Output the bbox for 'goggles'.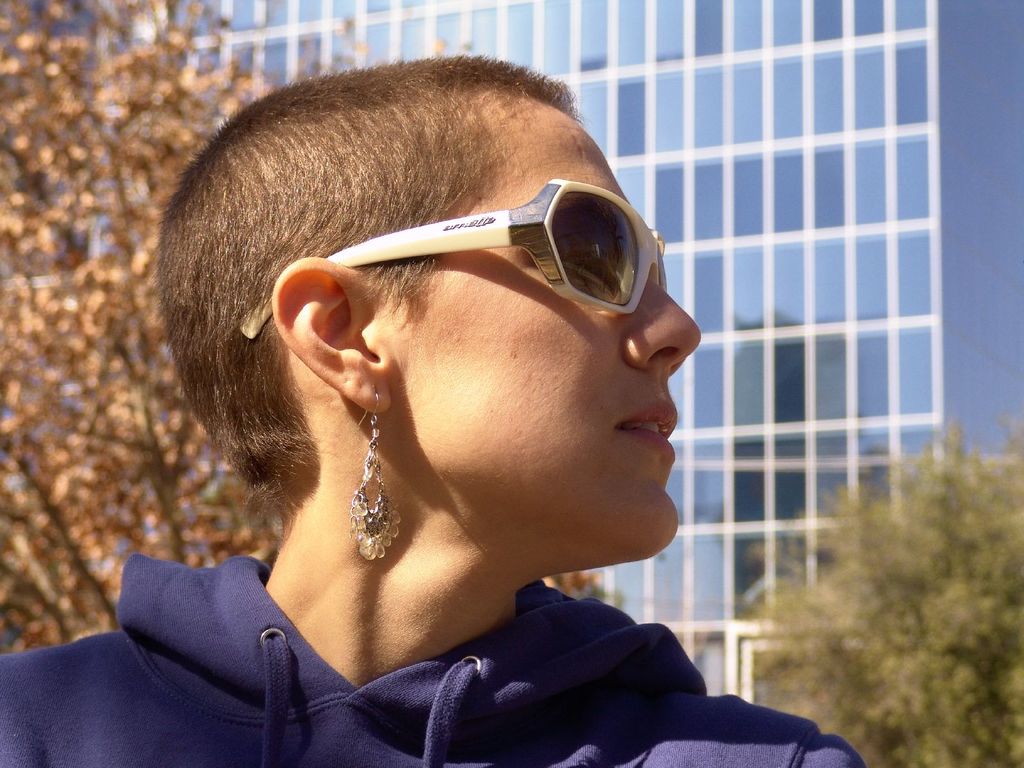
box(275, 150, 662, 330).
